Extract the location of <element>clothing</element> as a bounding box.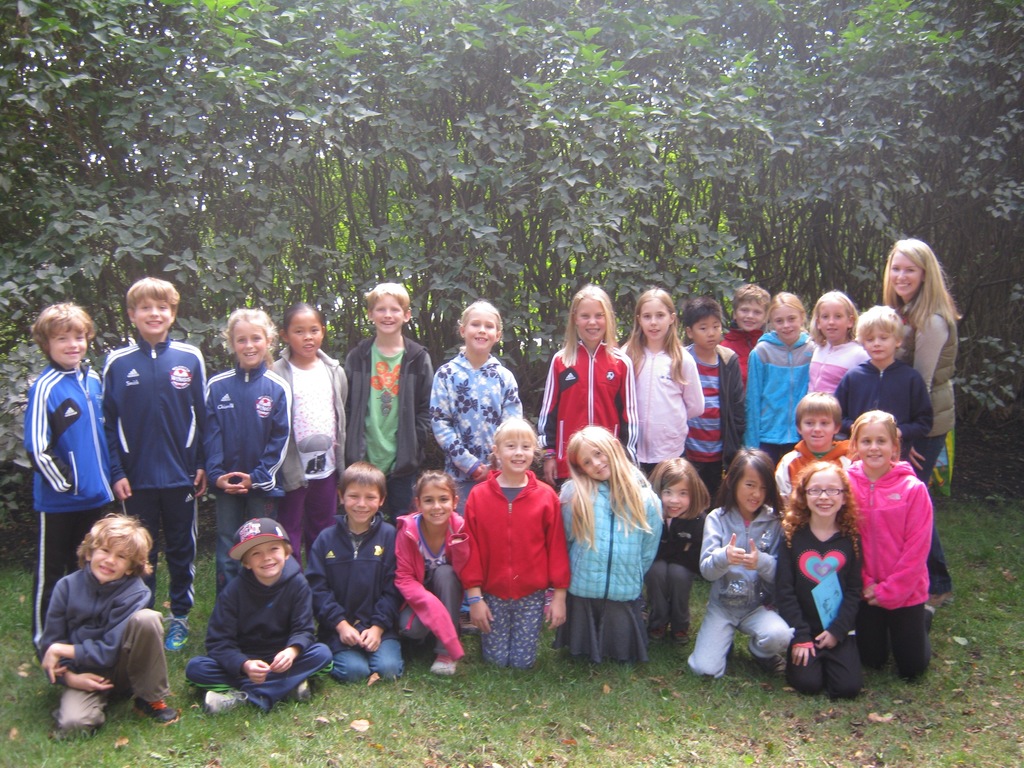
crop(303, 512, 408, 681).
